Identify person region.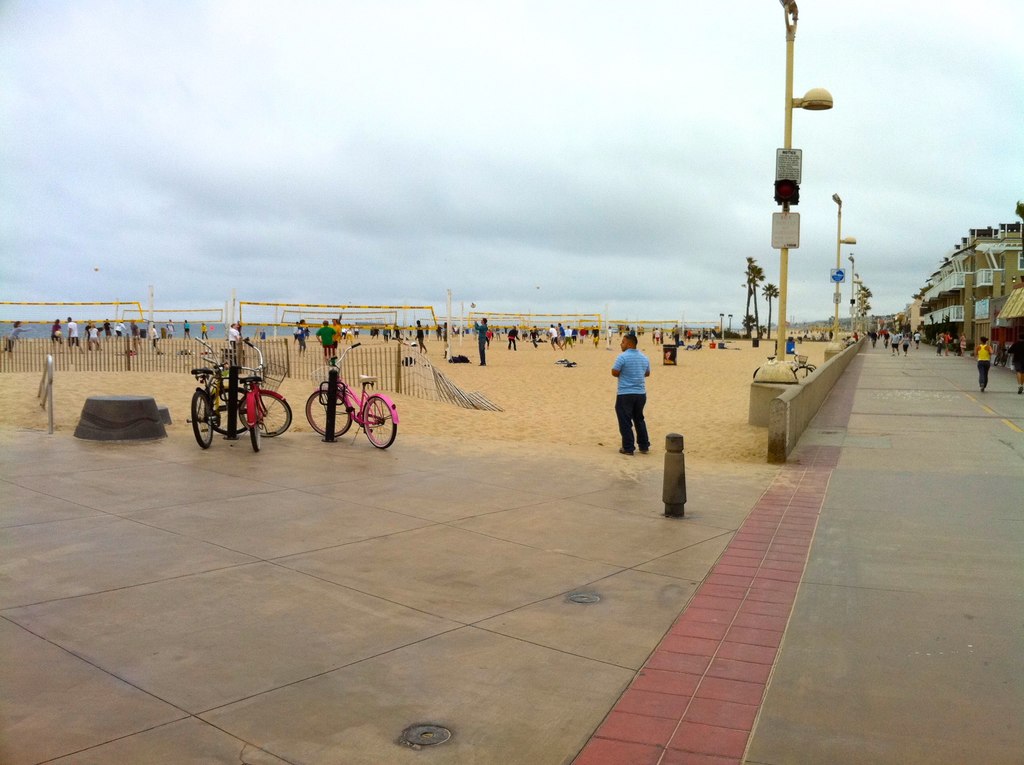
Region: [566, 325, 572, 348].
